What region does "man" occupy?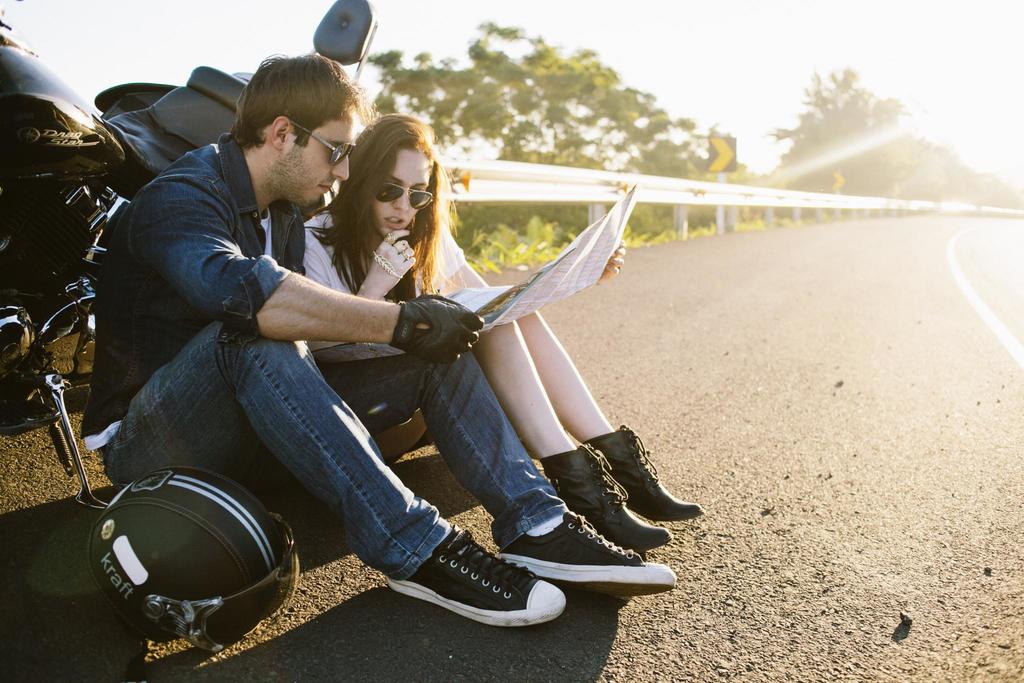
(x1=132, y1=58, x2=684, y2=655).
